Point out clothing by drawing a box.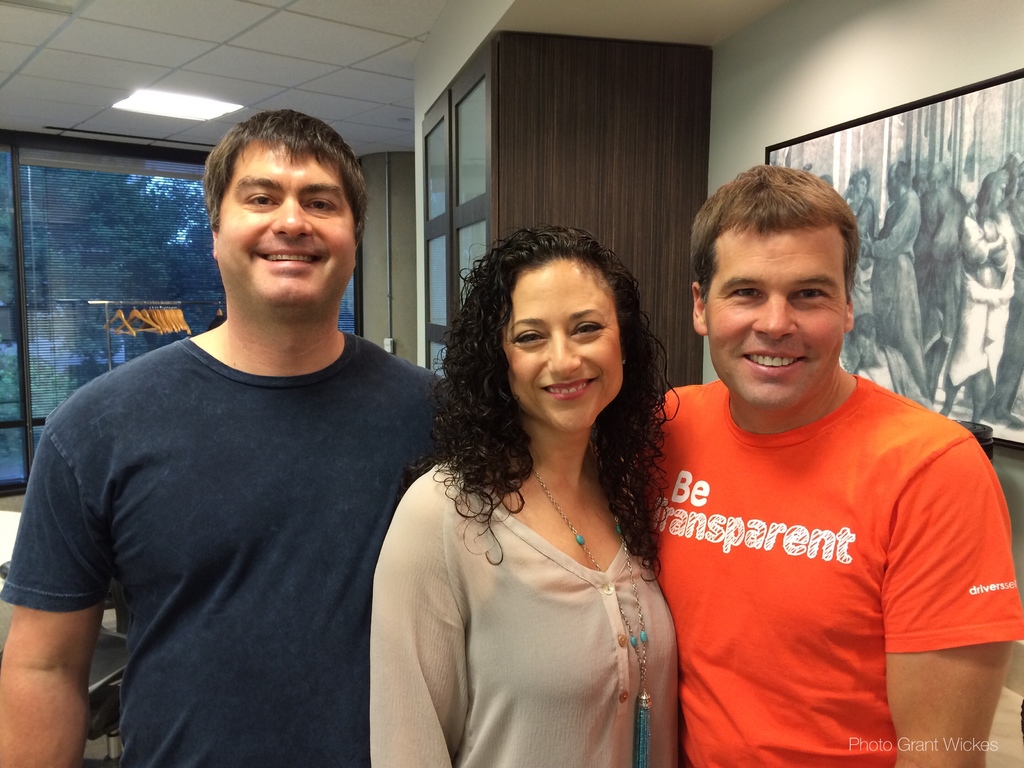
(663,366,991,747).
